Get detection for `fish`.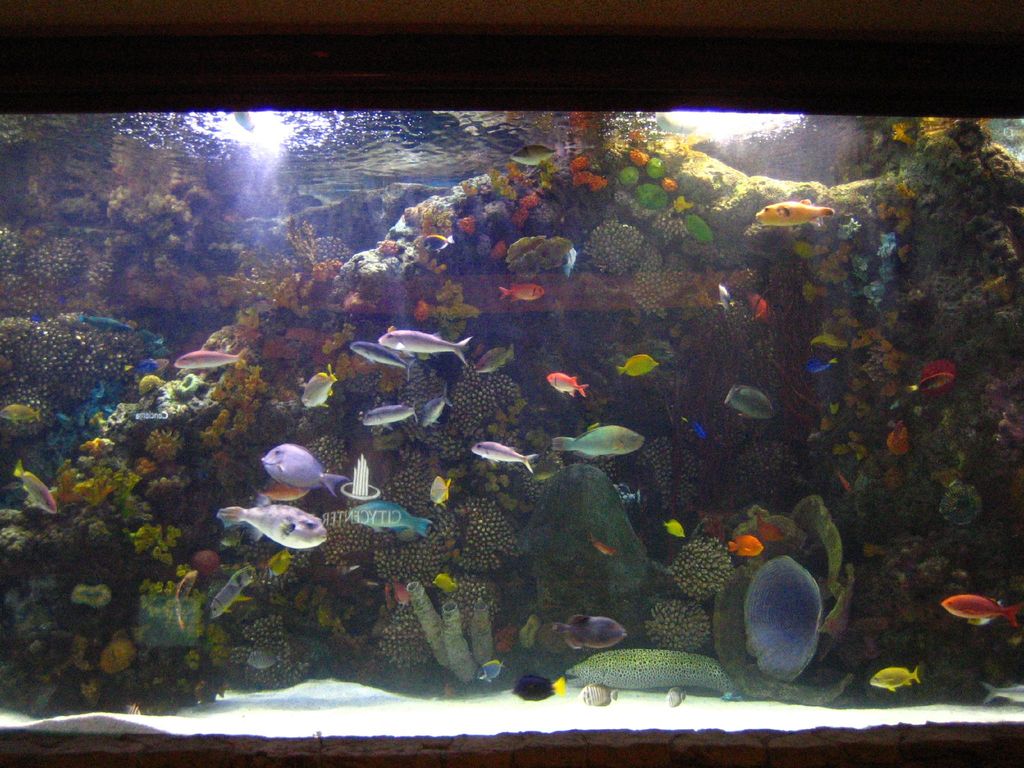
Detection: 752 198 842 223.
